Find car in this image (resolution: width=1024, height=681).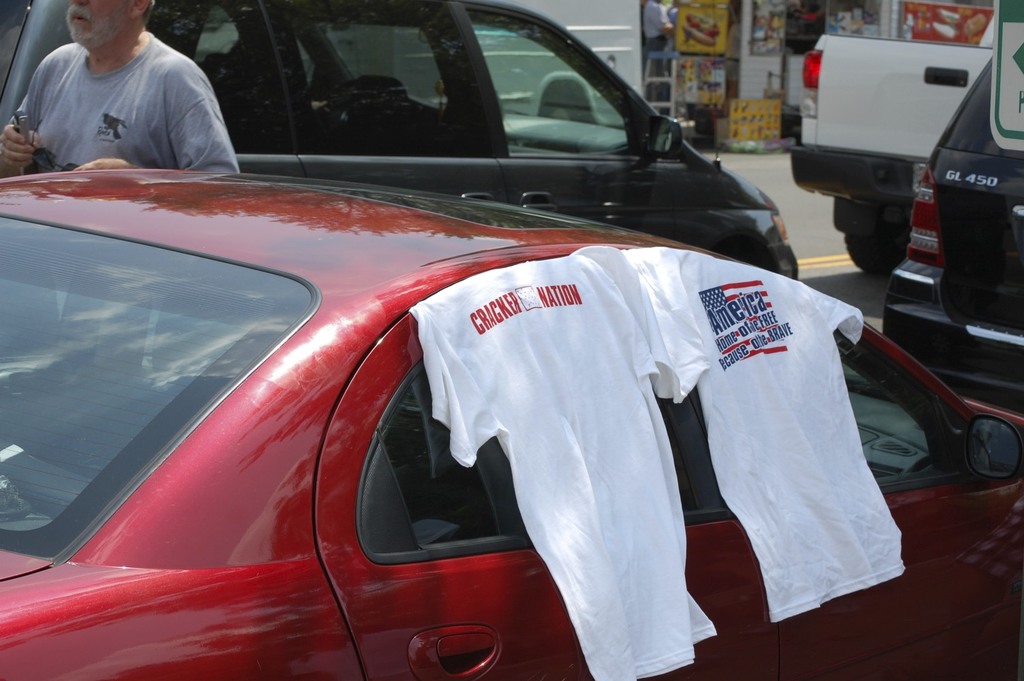
box(878, 58, 1023, 426).
